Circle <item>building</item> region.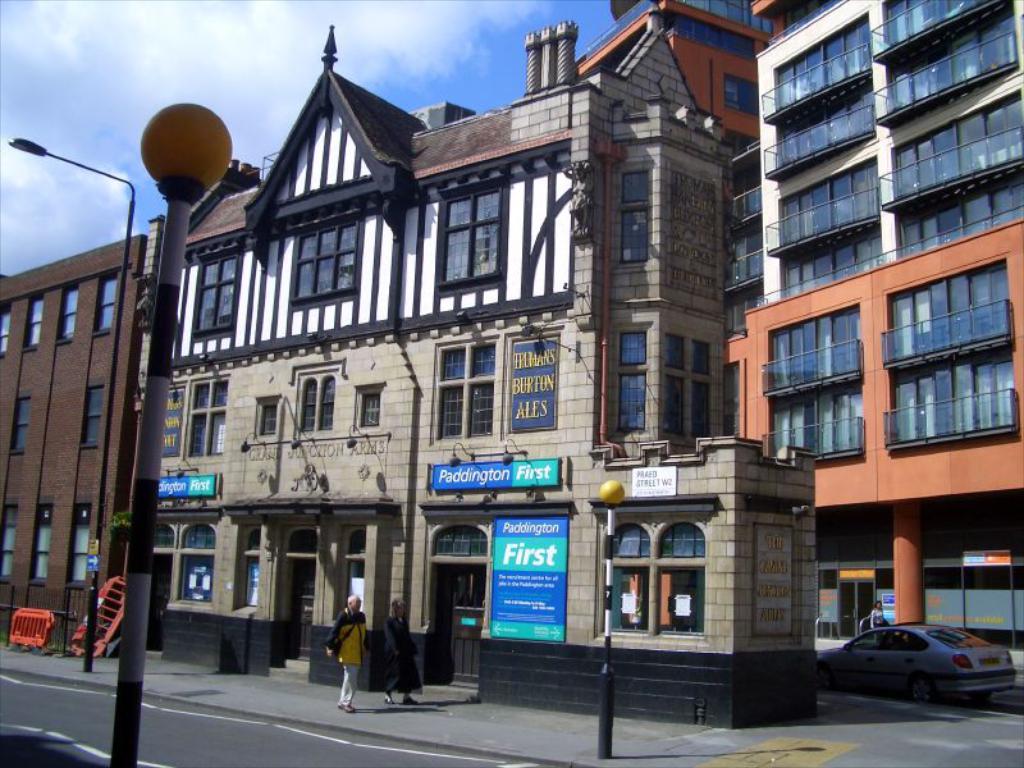
Region: <region>576, 0, 1023, 668</region>.
